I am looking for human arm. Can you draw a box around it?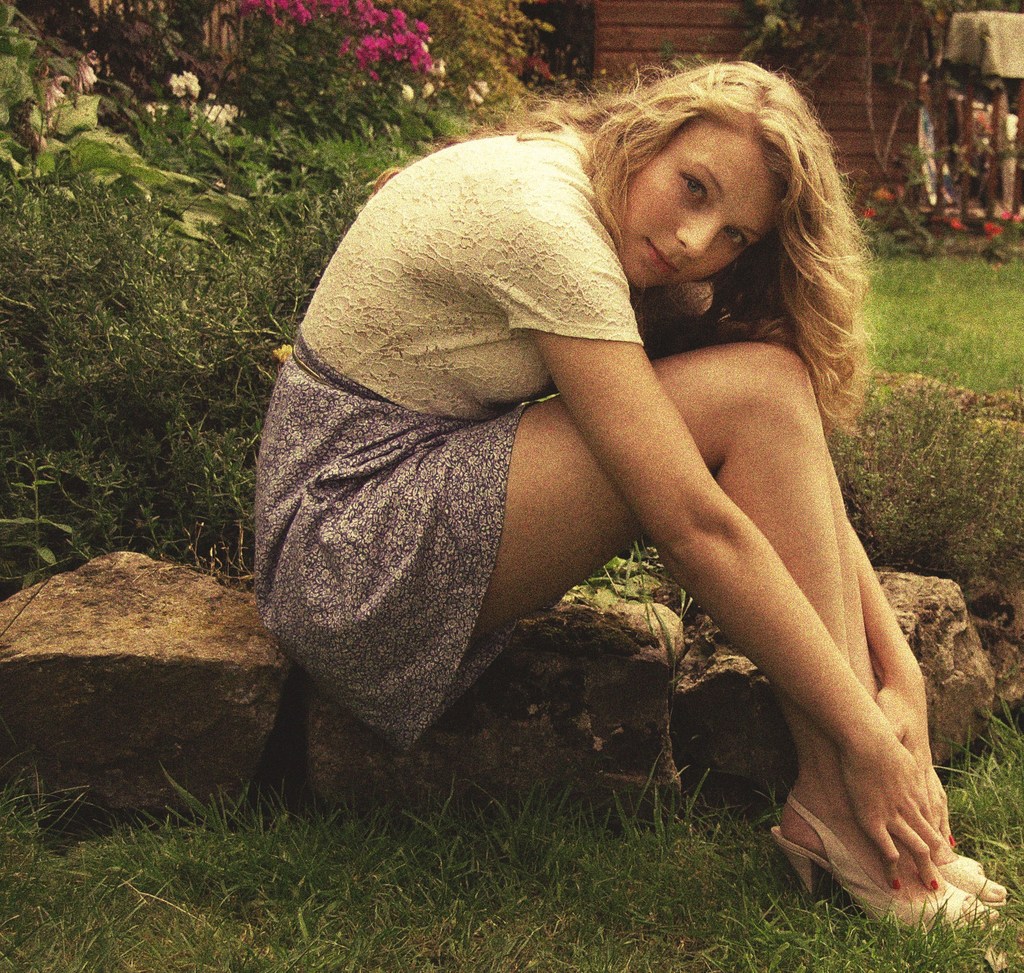
Sure, the bounding box is box=[848, 513, 951, 849].
